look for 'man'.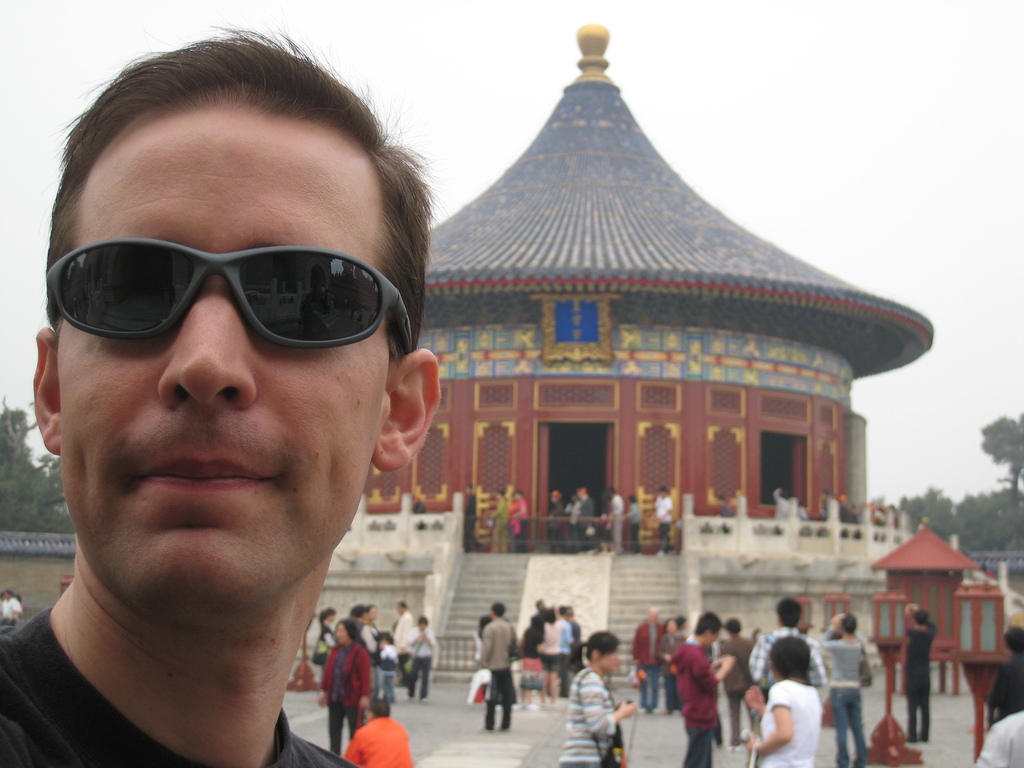
Found: detection(900, 603, 932, 739).
